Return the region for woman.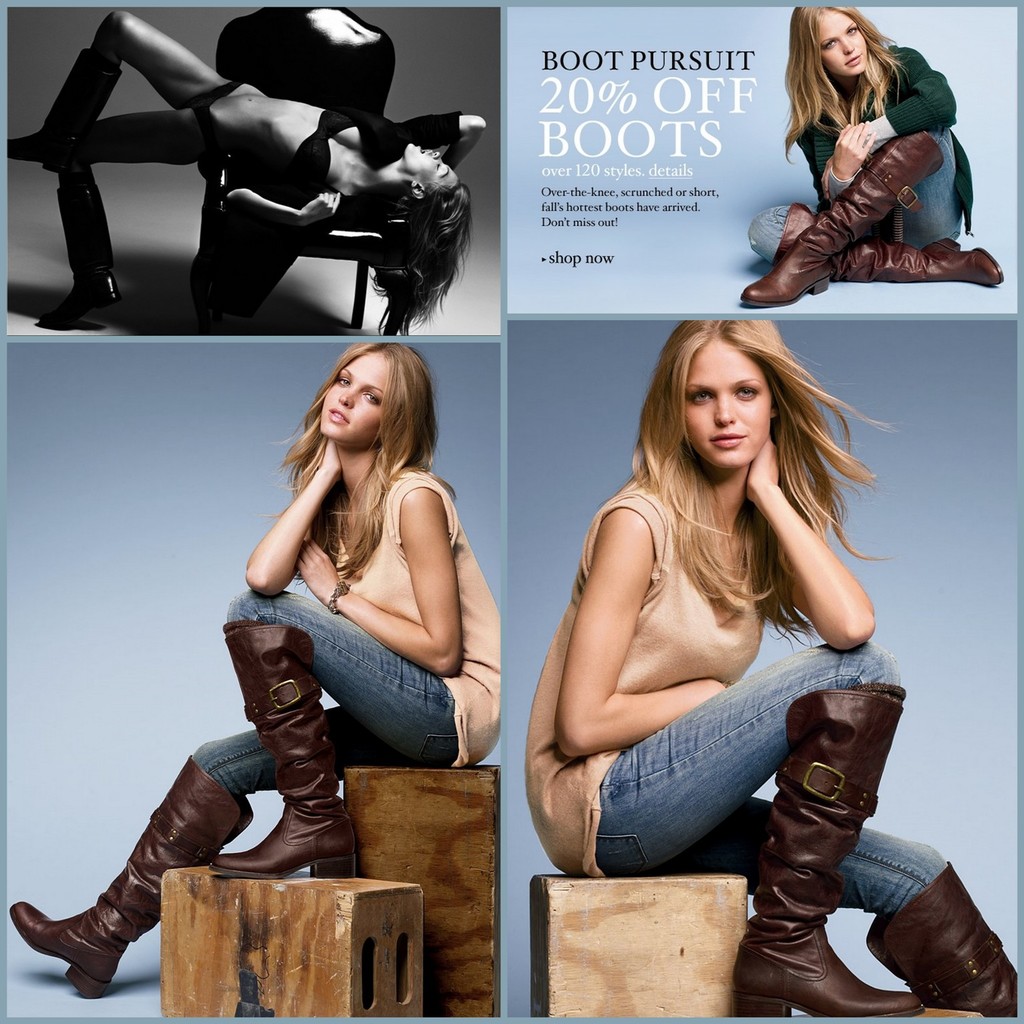
{"x1": 1, "y1": 7, "x2": 472, "y2": 328}.
